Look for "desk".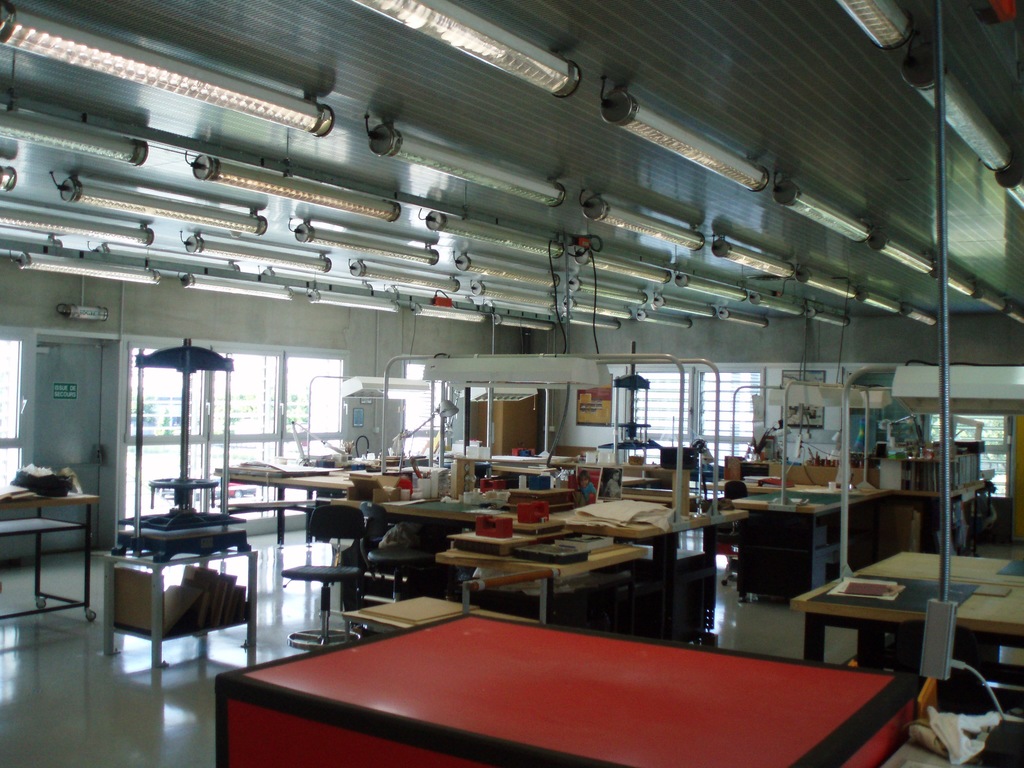
Found: 203:587:944:767.
